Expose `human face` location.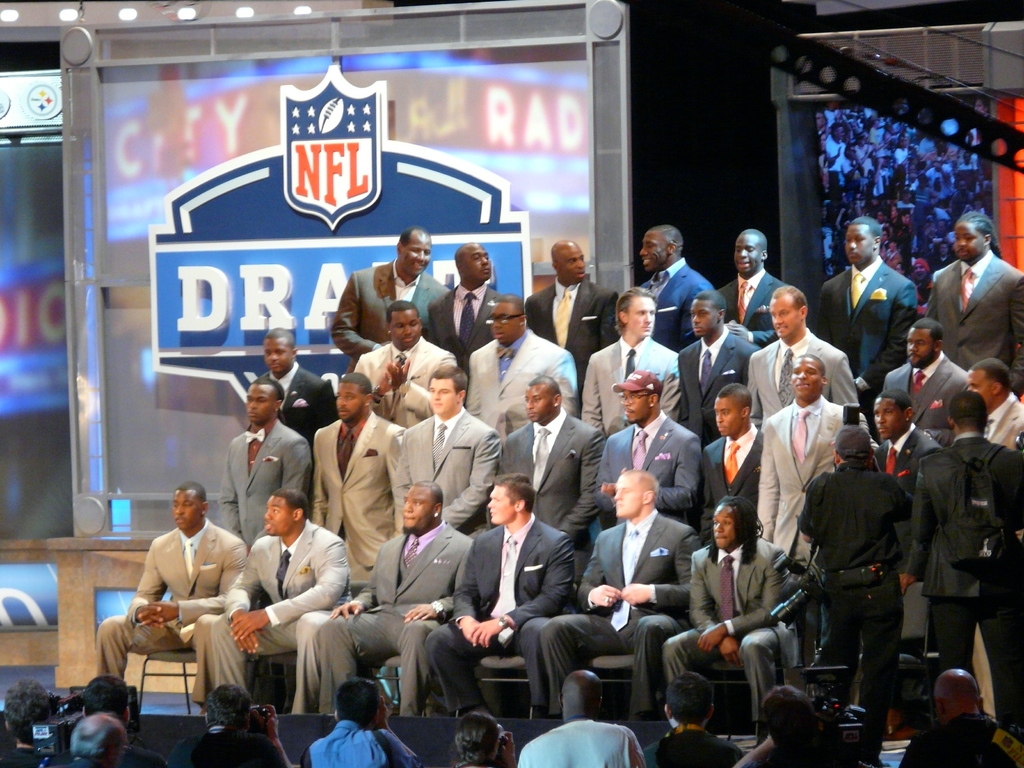
Exposed at box=[613, 478, 645, 524].
